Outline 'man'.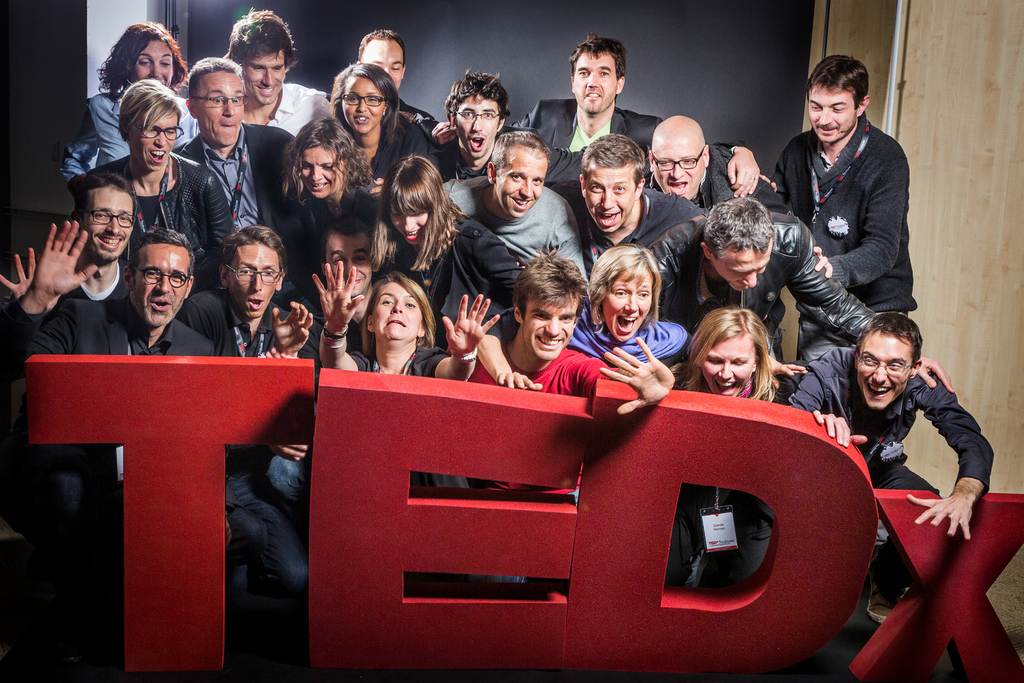
Outline: detection(183, 223, 309, 598).
